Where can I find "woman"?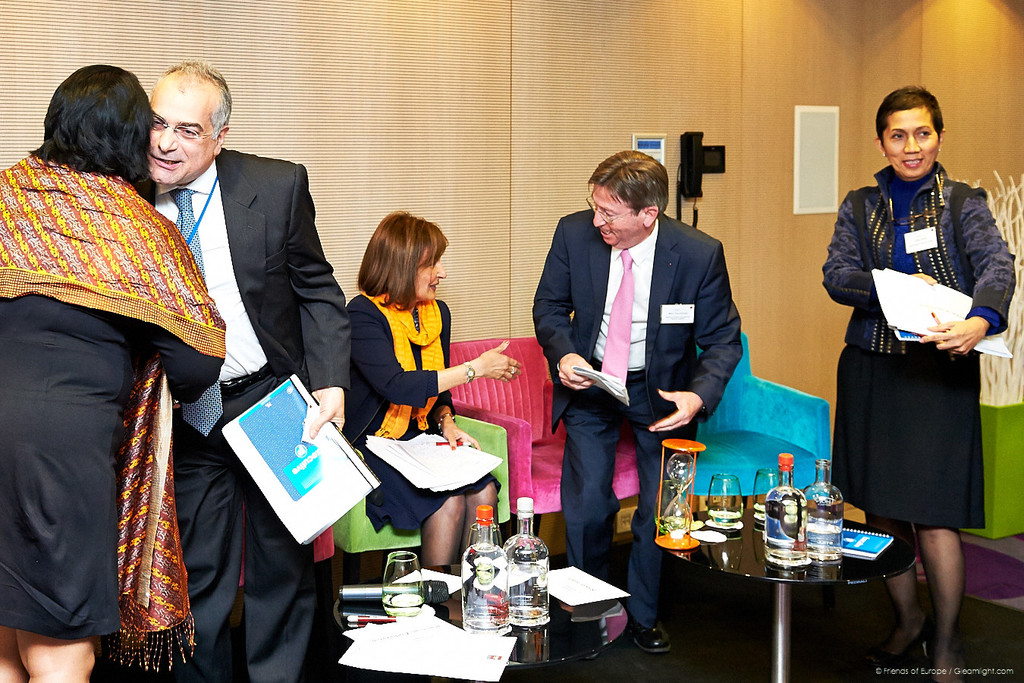
You can find it at box=[348, 212, 523, 607].
